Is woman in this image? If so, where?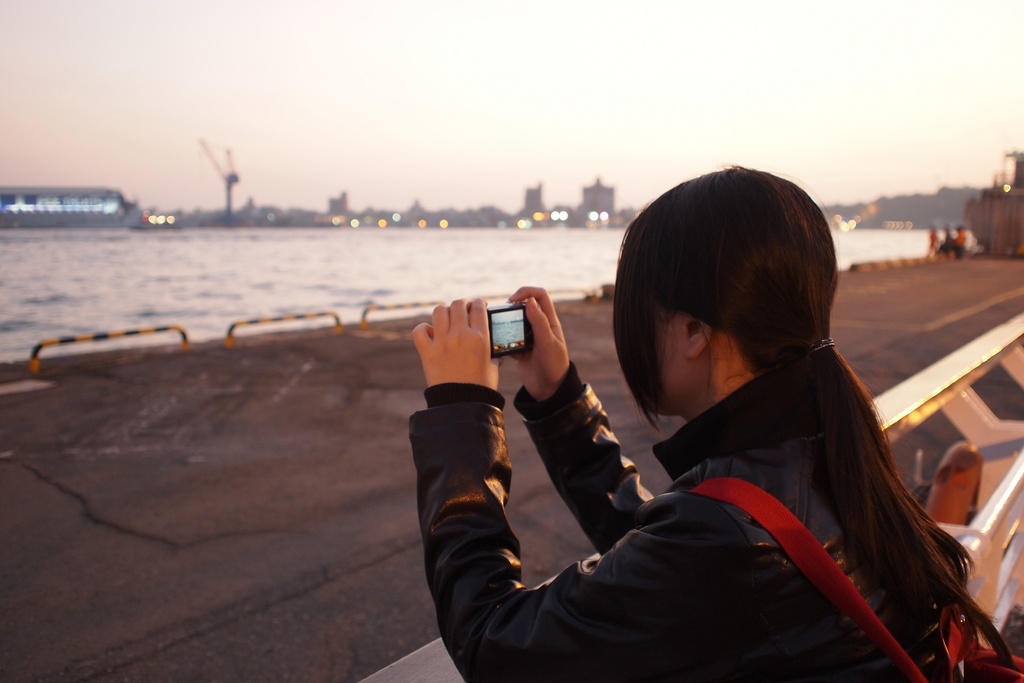
Yes, at <region>488, 160, 953, 682</region>.
